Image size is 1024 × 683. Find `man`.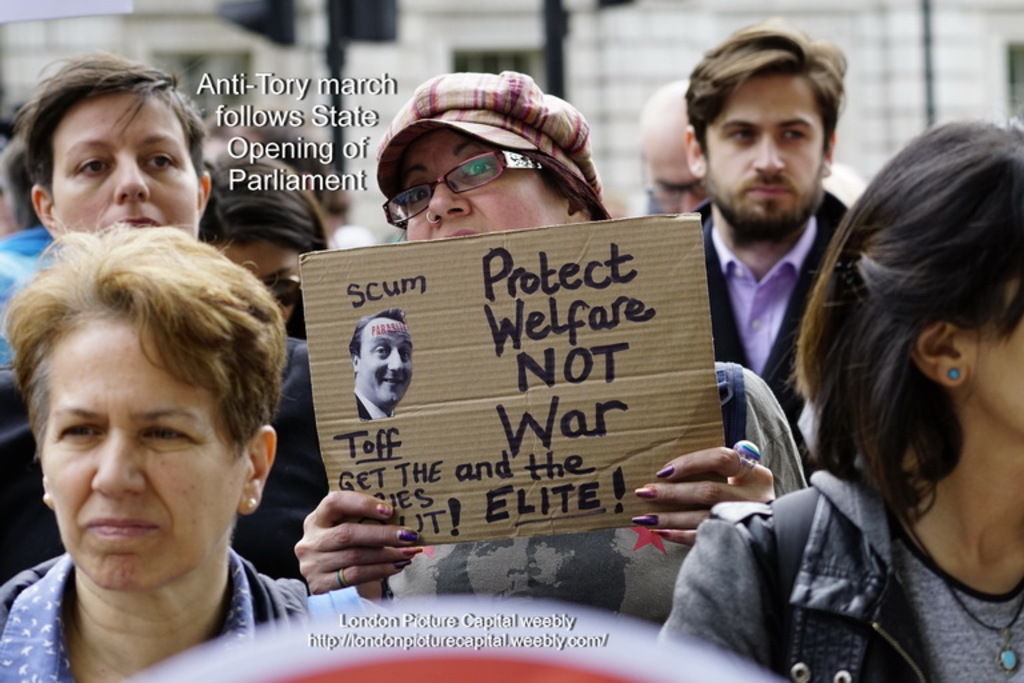
(x1=684, y1=21, x2=844, y2=443).
